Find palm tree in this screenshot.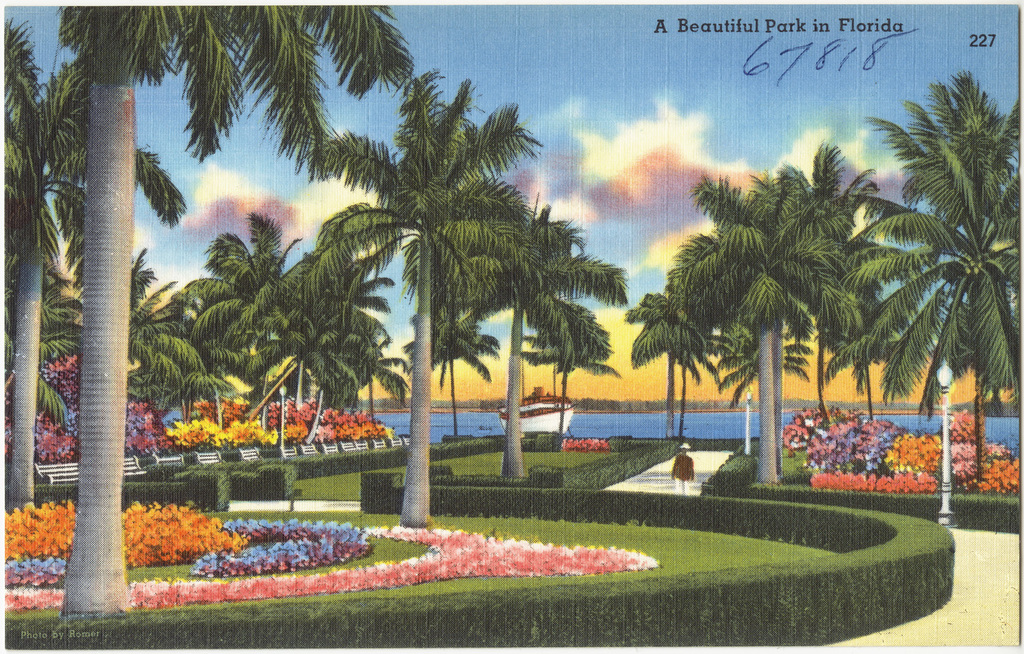
The bounding box for palm tree is left=322, top=79, right=580, bottom=518.
